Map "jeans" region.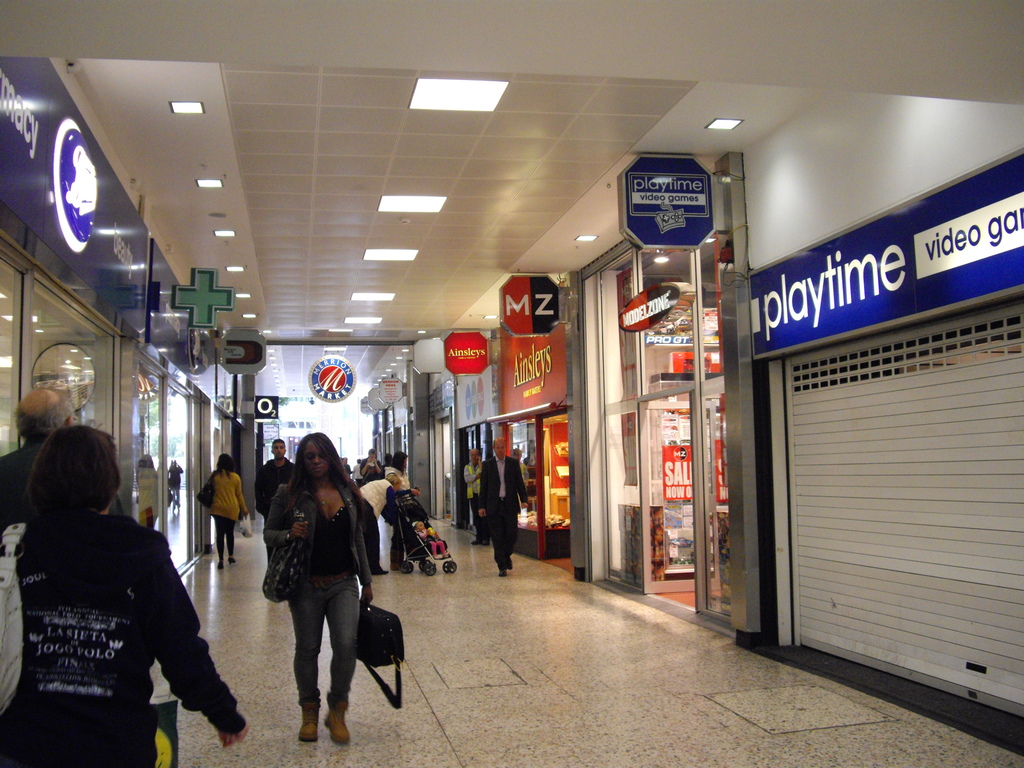
Mapped to pyautogui.locateOnScreen(285, 572, 361, 702).
